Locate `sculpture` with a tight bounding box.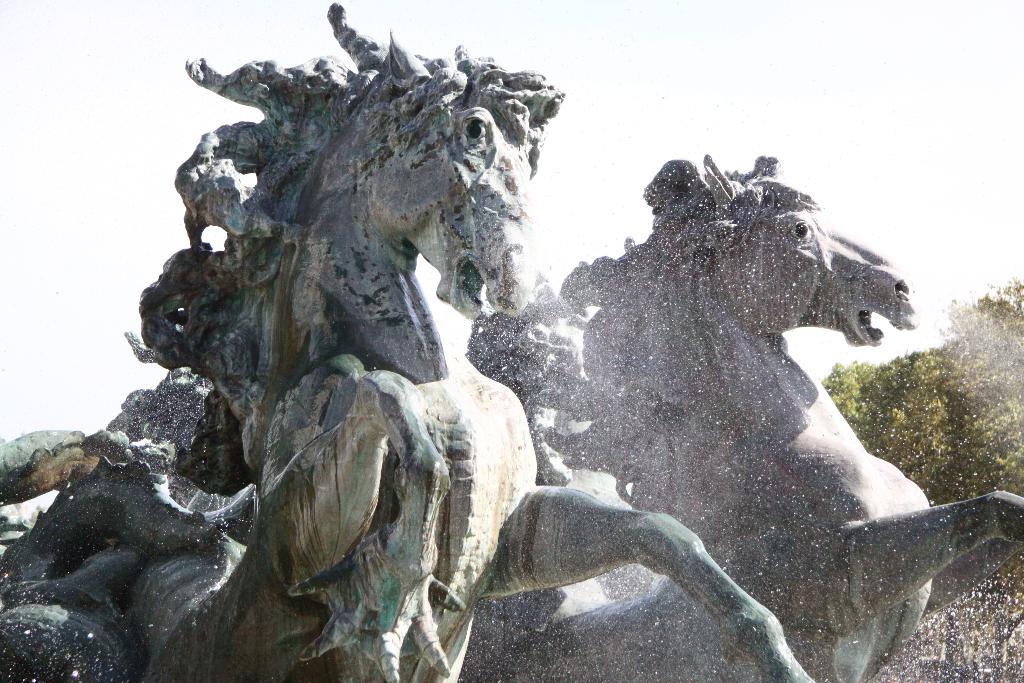
region(461, 273, 609, 491).
